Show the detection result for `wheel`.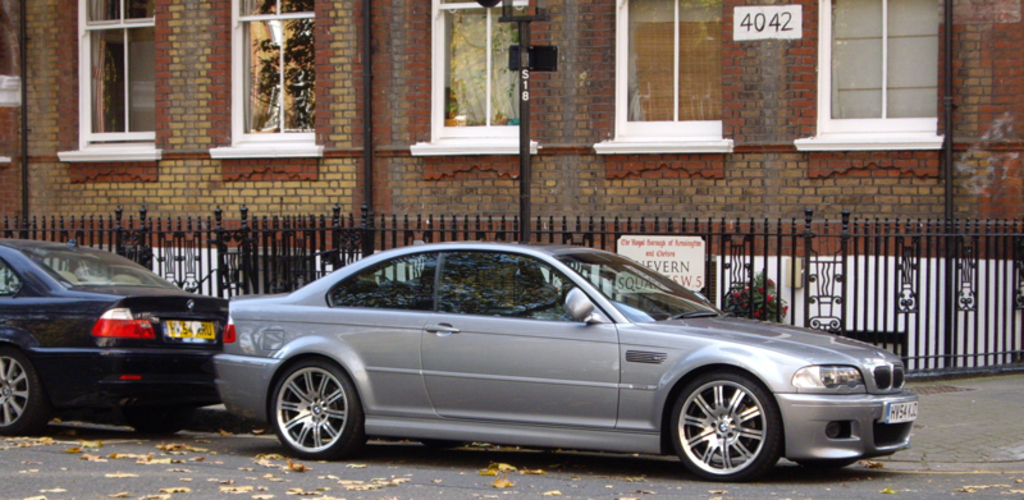
bbox=[420, 437, 465, 450].
